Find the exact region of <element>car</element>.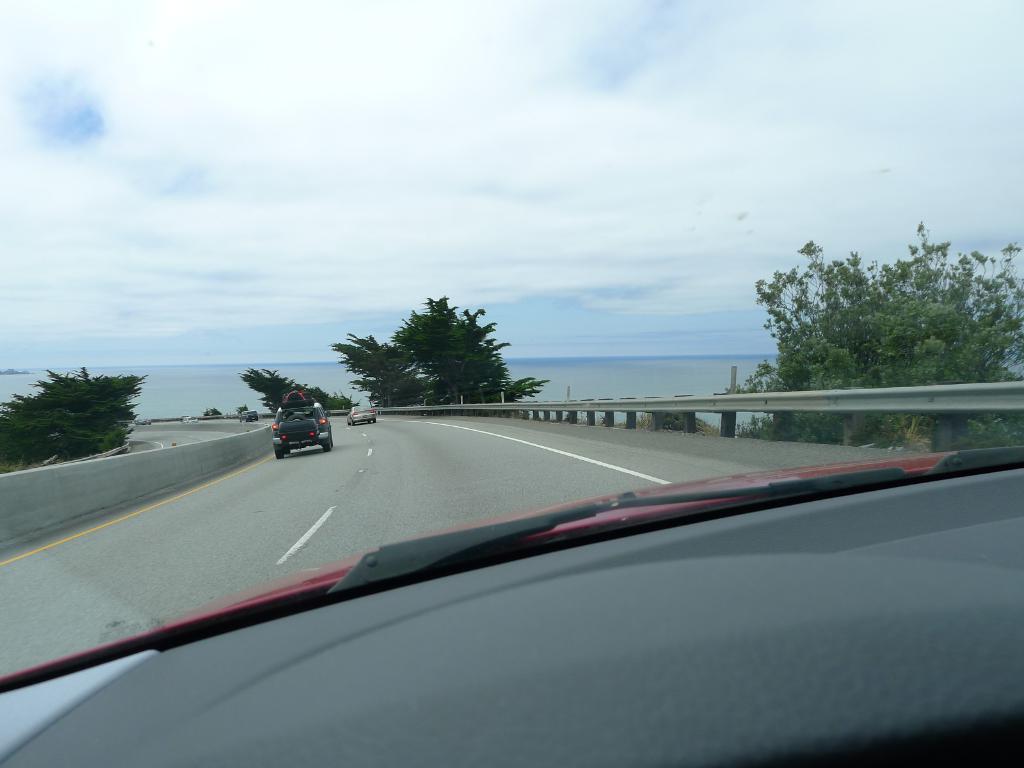
Exact region: l=239, t=410, r=259, b=422.
